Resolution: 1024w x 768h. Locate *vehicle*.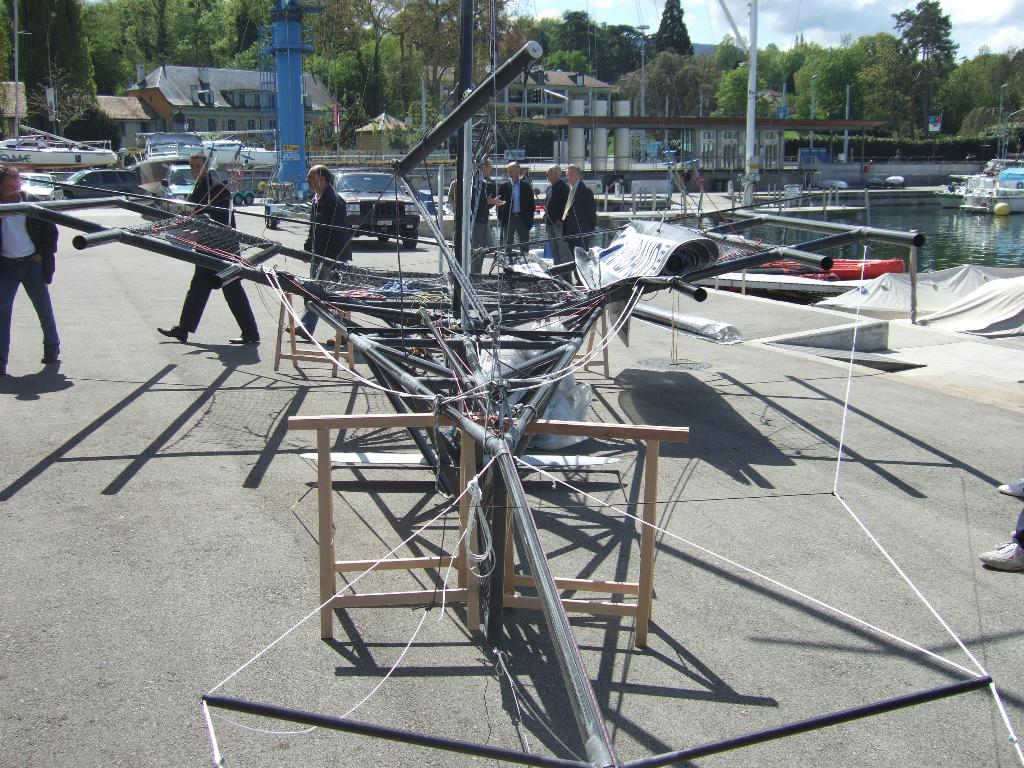
[0, 129, 117, 173].
